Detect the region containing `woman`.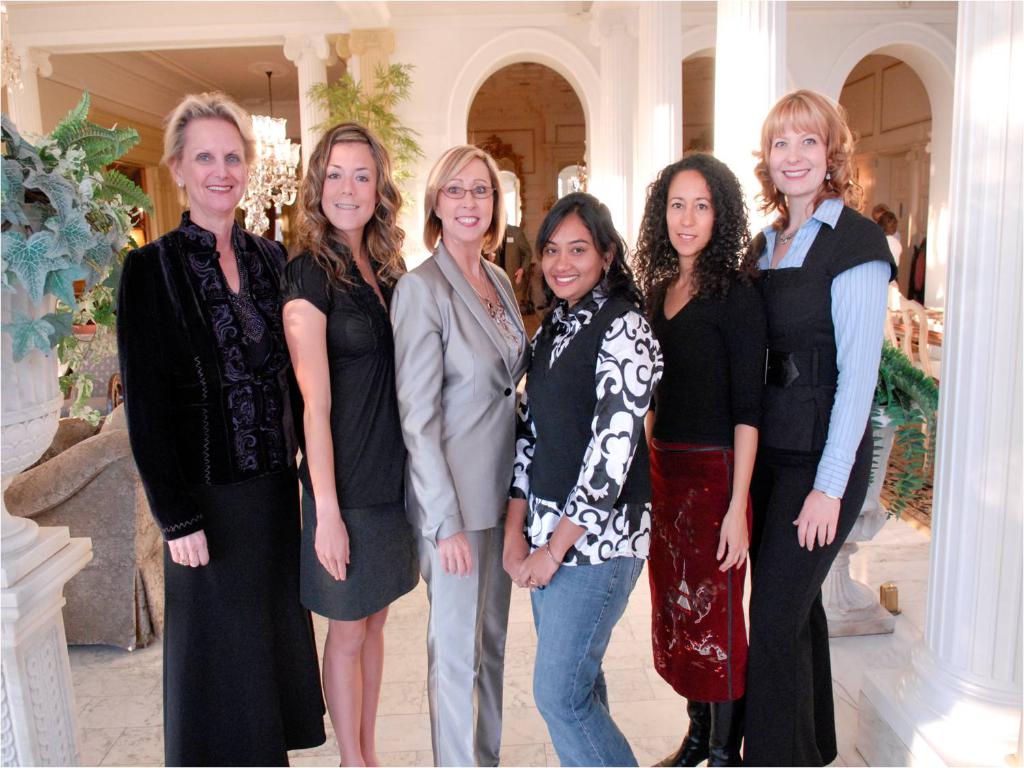
rect(123, 98, 317, 767).
